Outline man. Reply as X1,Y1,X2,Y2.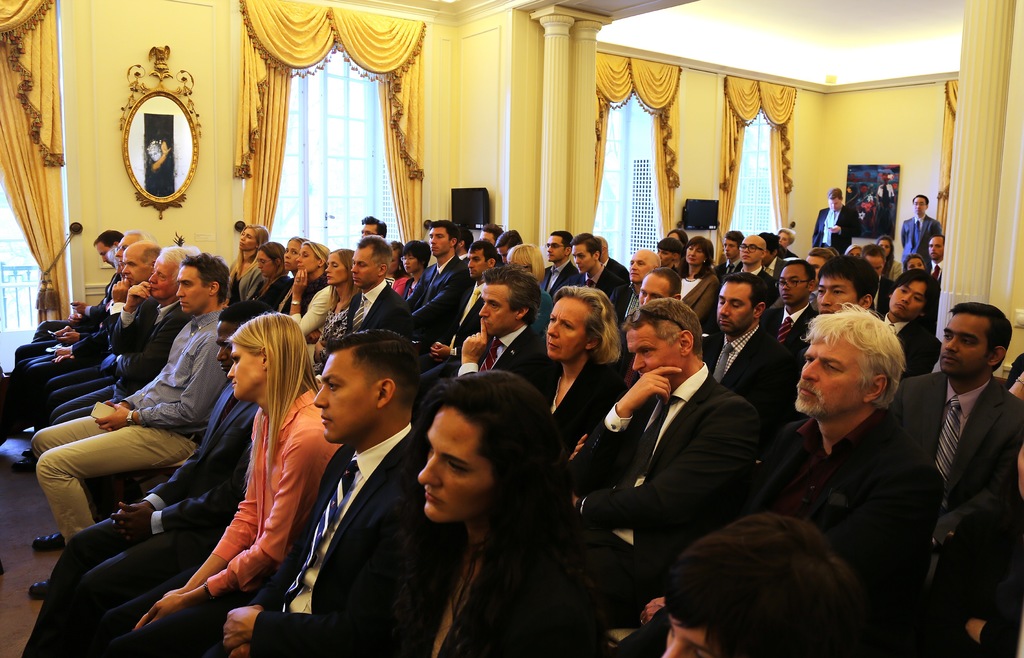
918,289,1023,593.
